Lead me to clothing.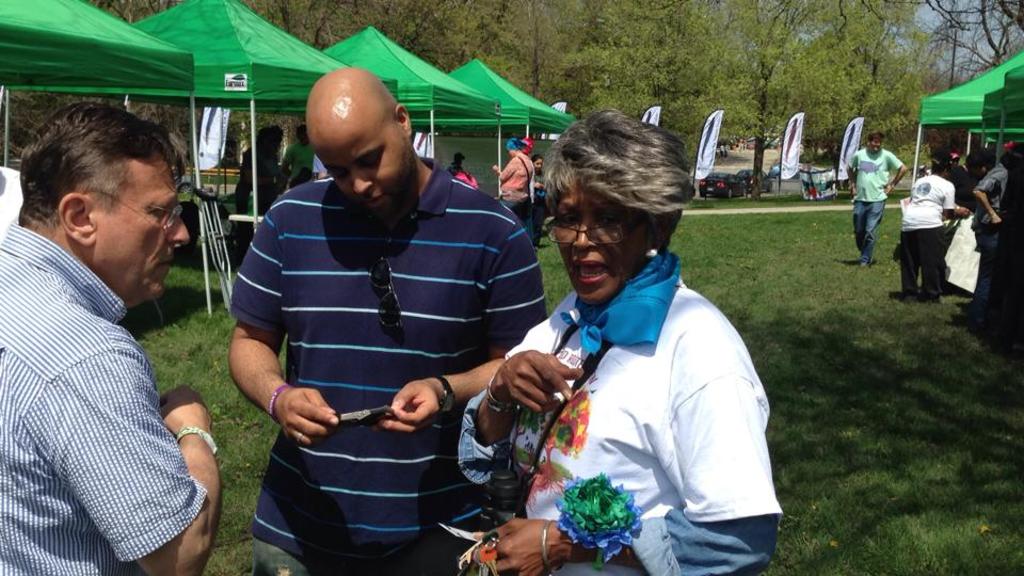
Lead to bbox=[846, 144, 902, 262].
